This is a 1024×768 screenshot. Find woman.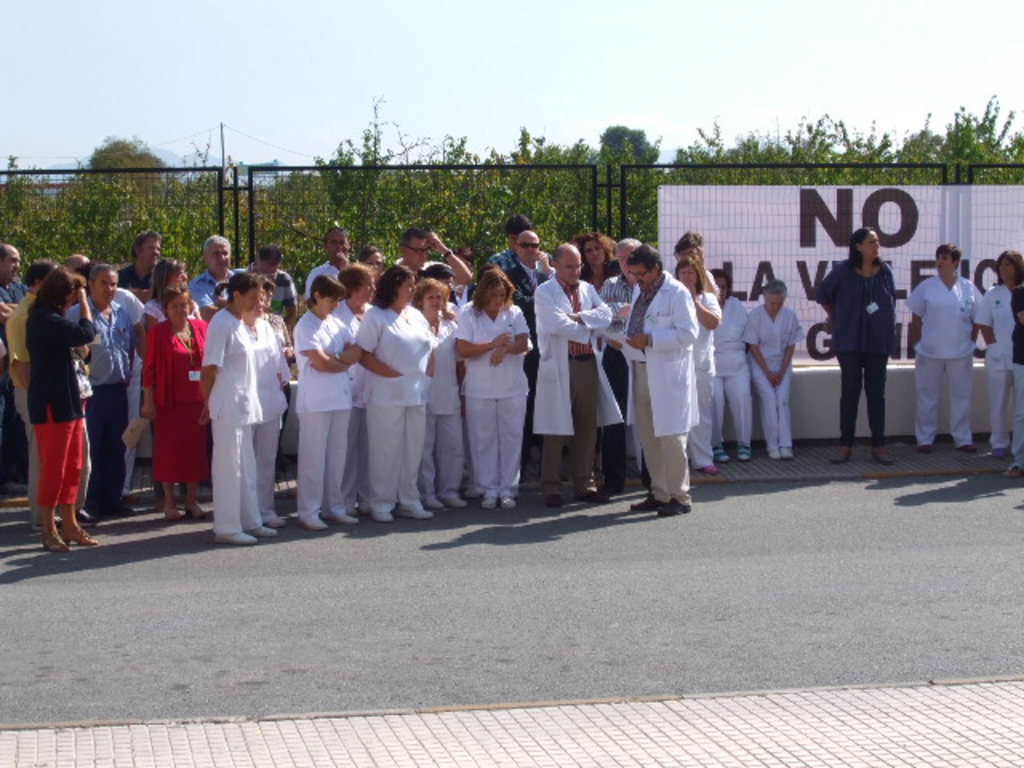
Bounding box: (675, 250, 720, 478).
